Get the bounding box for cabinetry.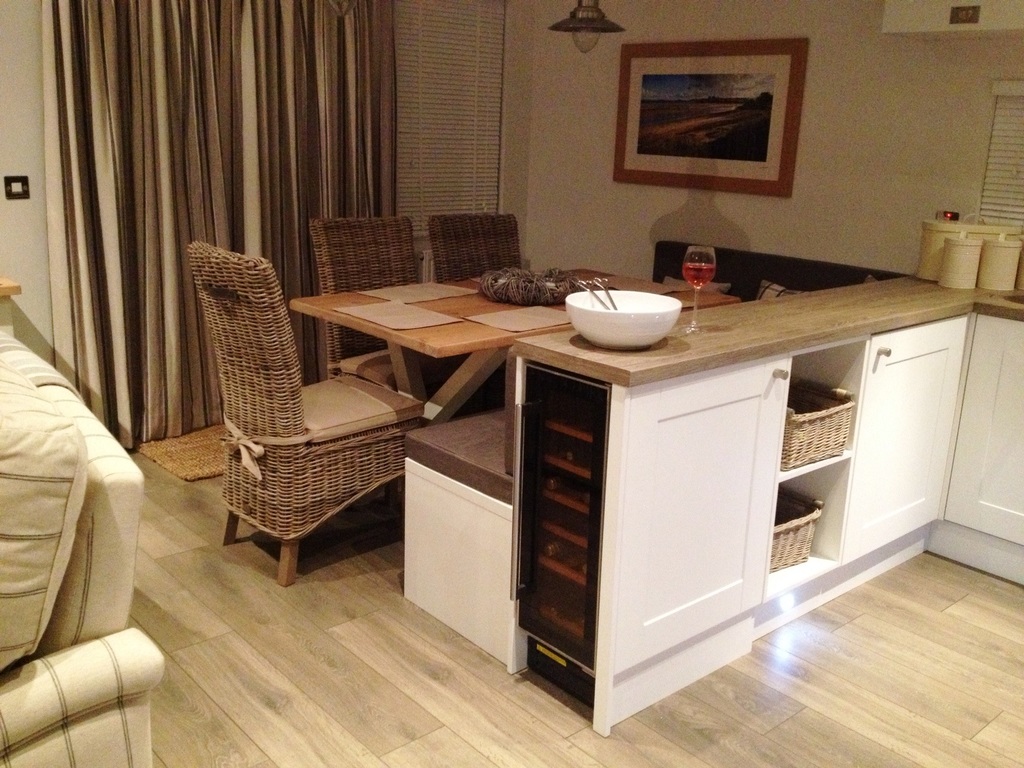
(left=402, top=273, right=1023, bottom=710).
